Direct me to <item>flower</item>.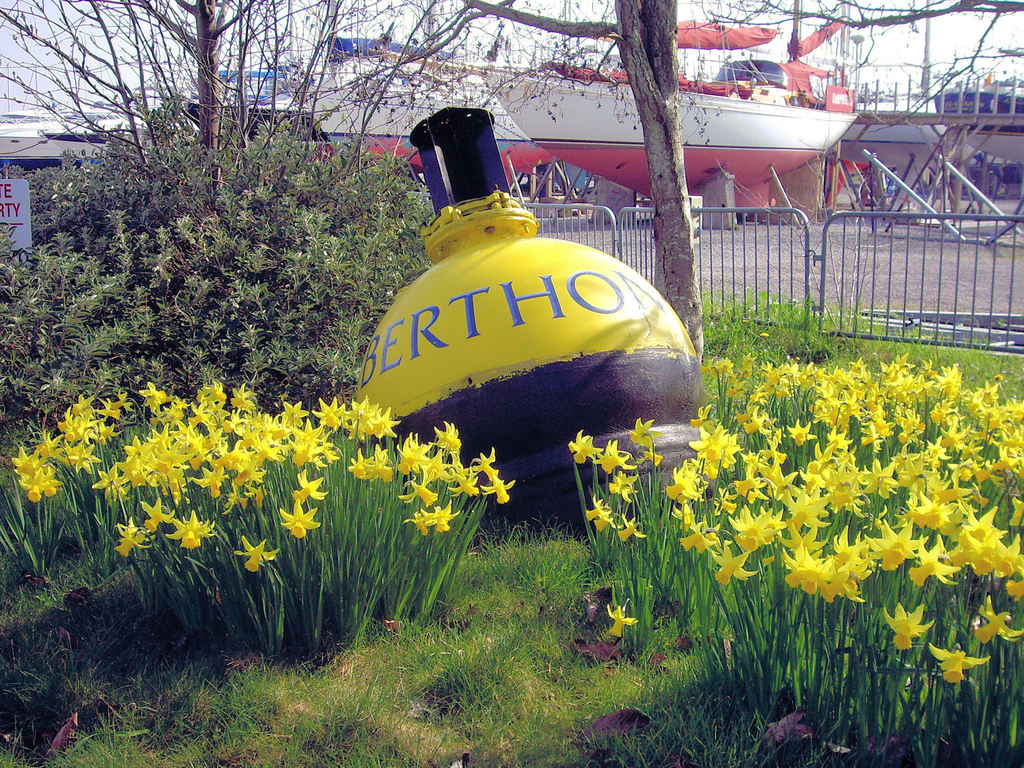
Direction: box(879, 598, 935, 653).
